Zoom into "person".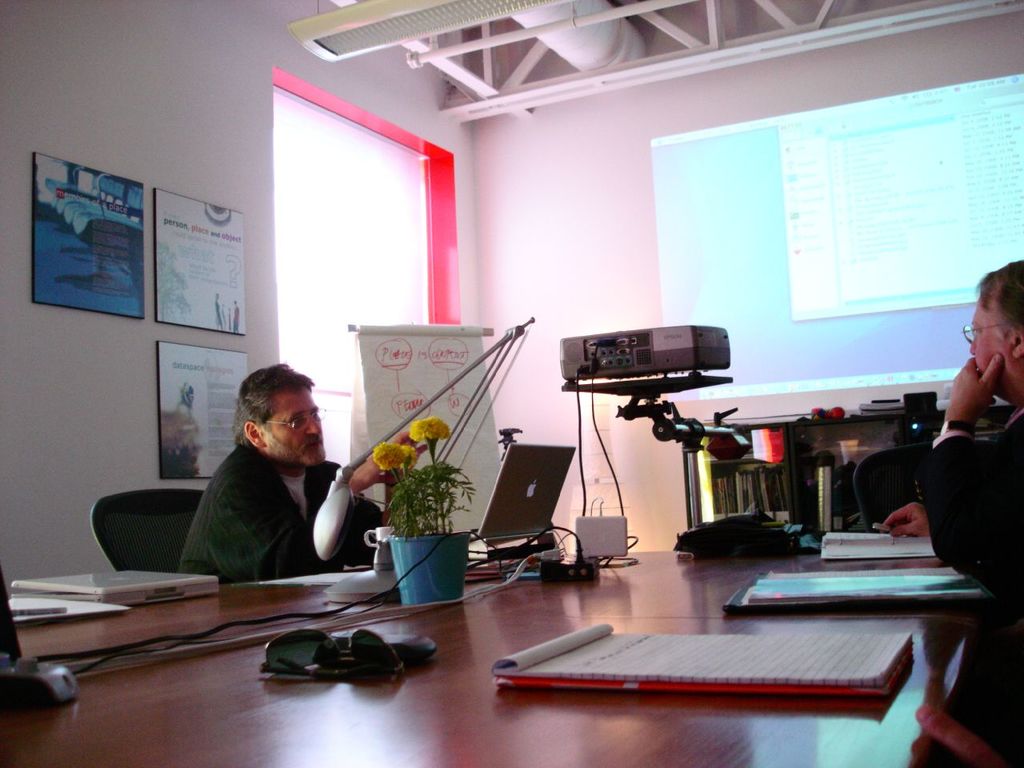
Zoom target: left=174, top=363, right=426, bottom=583.
